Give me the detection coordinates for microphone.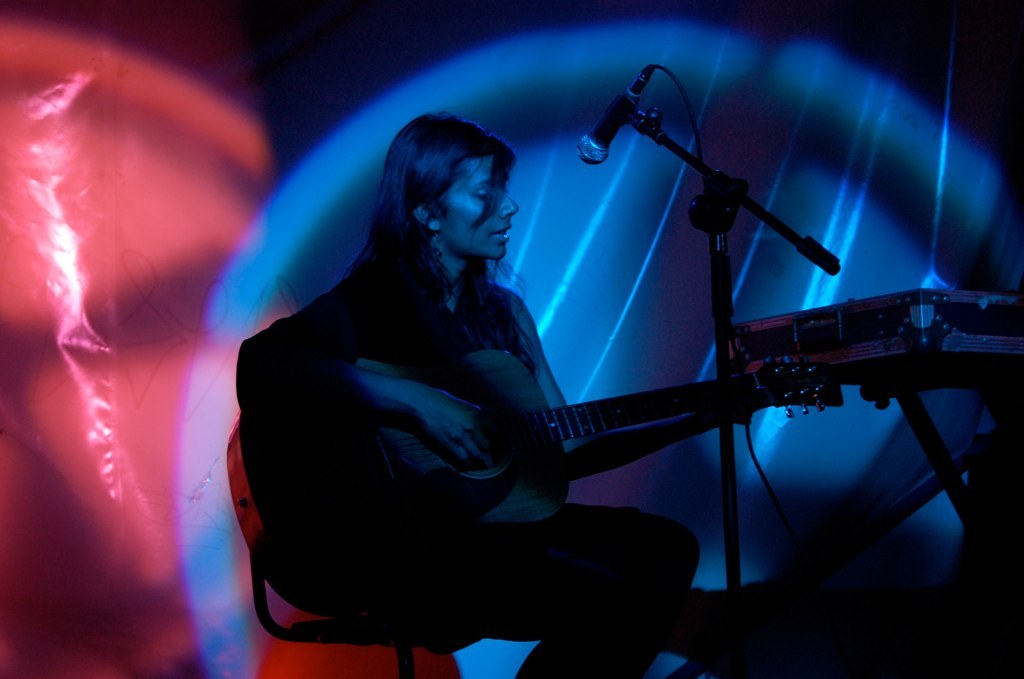
[573,60,651,174].
